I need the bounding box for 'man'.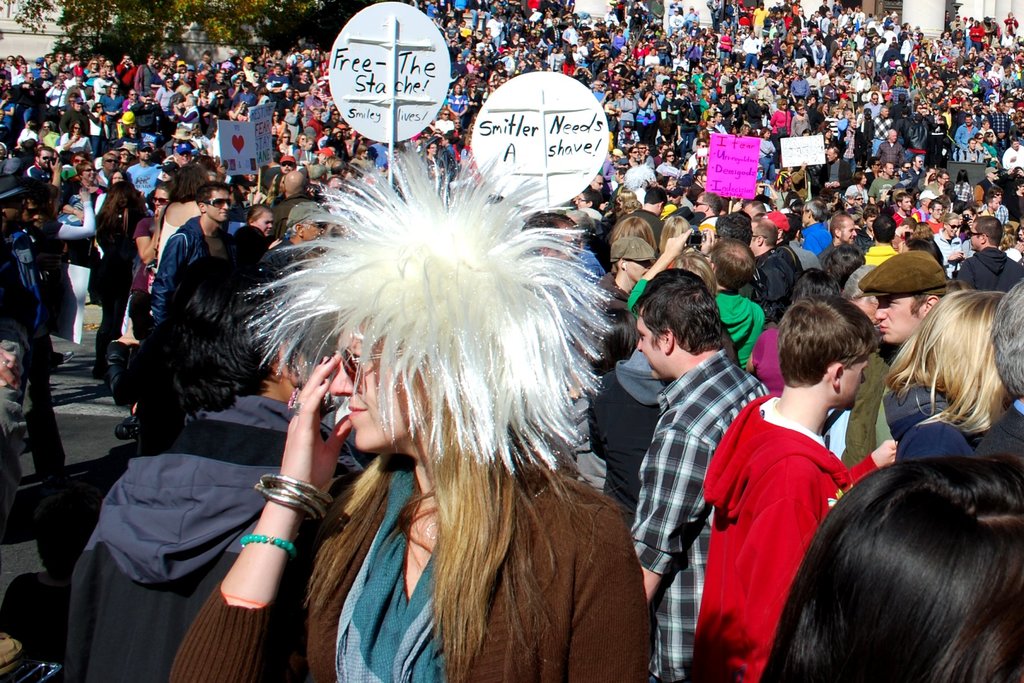
Here it is: Rect(264, 202, 328, 277).
